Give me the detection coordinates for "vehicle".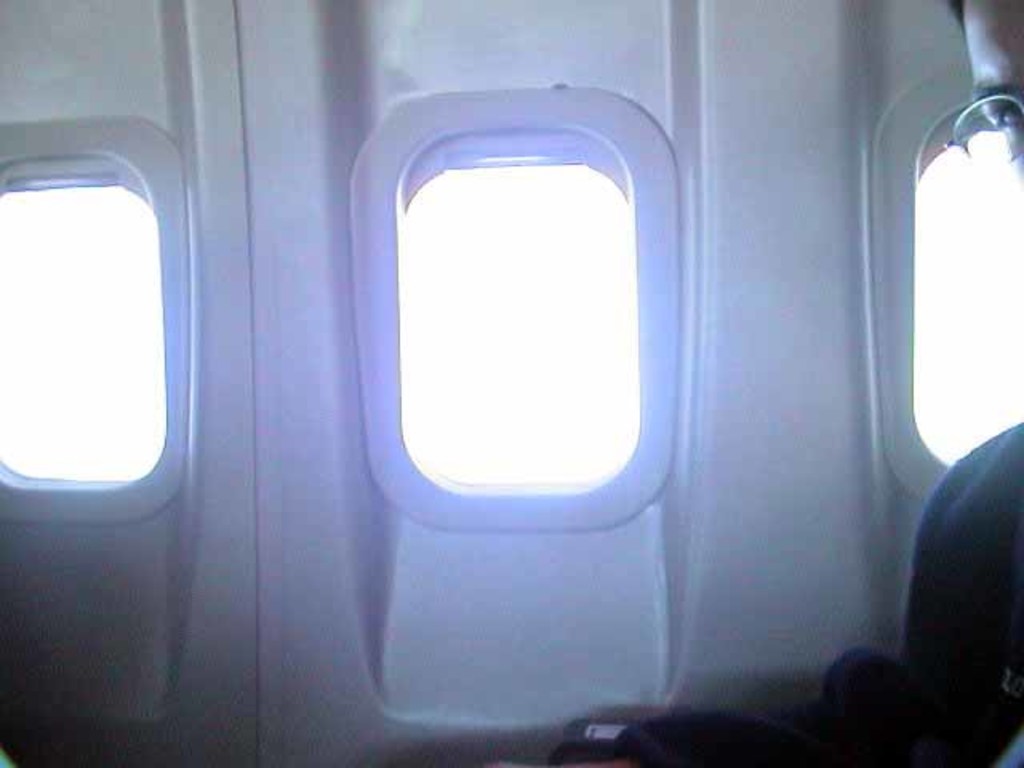
select_region(0, 0, 1023, 749).
